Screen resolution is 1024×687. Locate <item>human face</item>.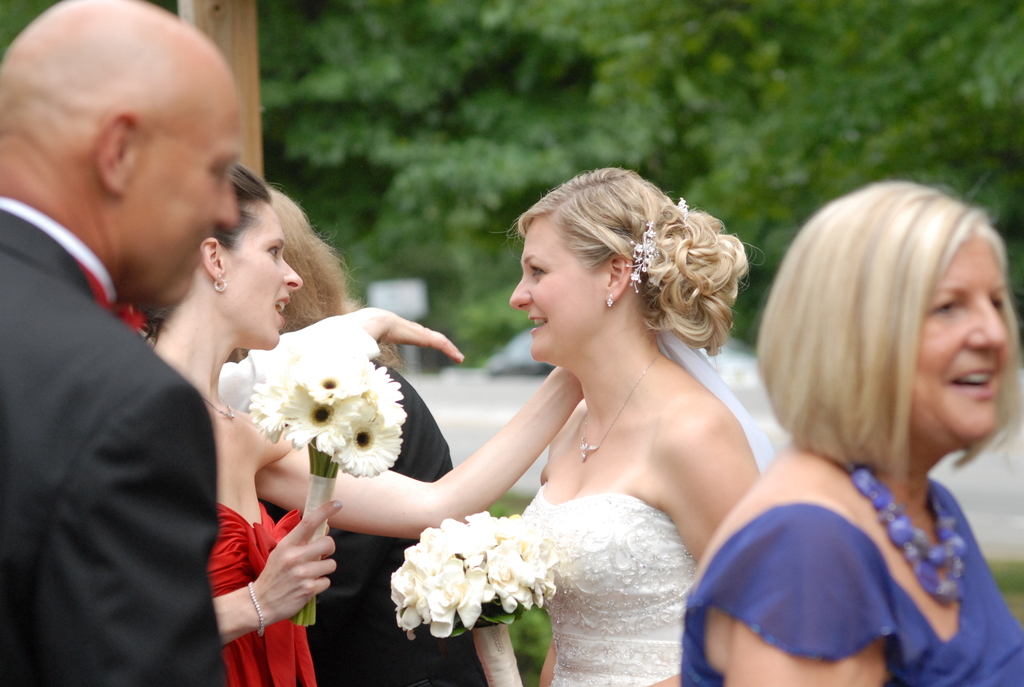
pyautogui.locateOnScreen(916, 237, 1011, 441).
